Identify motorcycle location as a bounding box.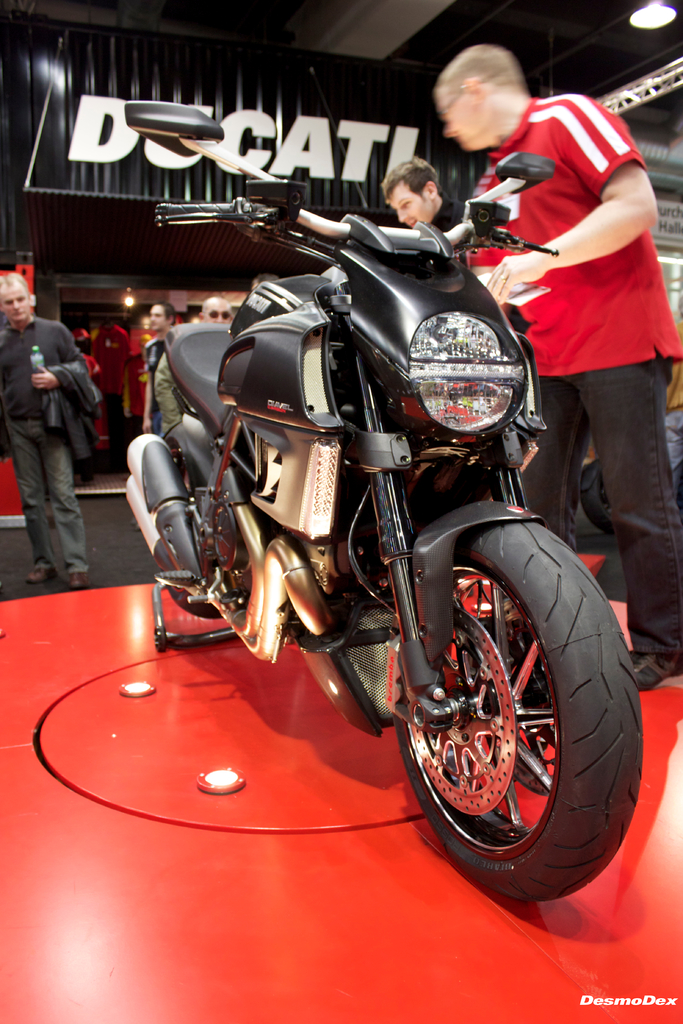
104 129 653 912.
